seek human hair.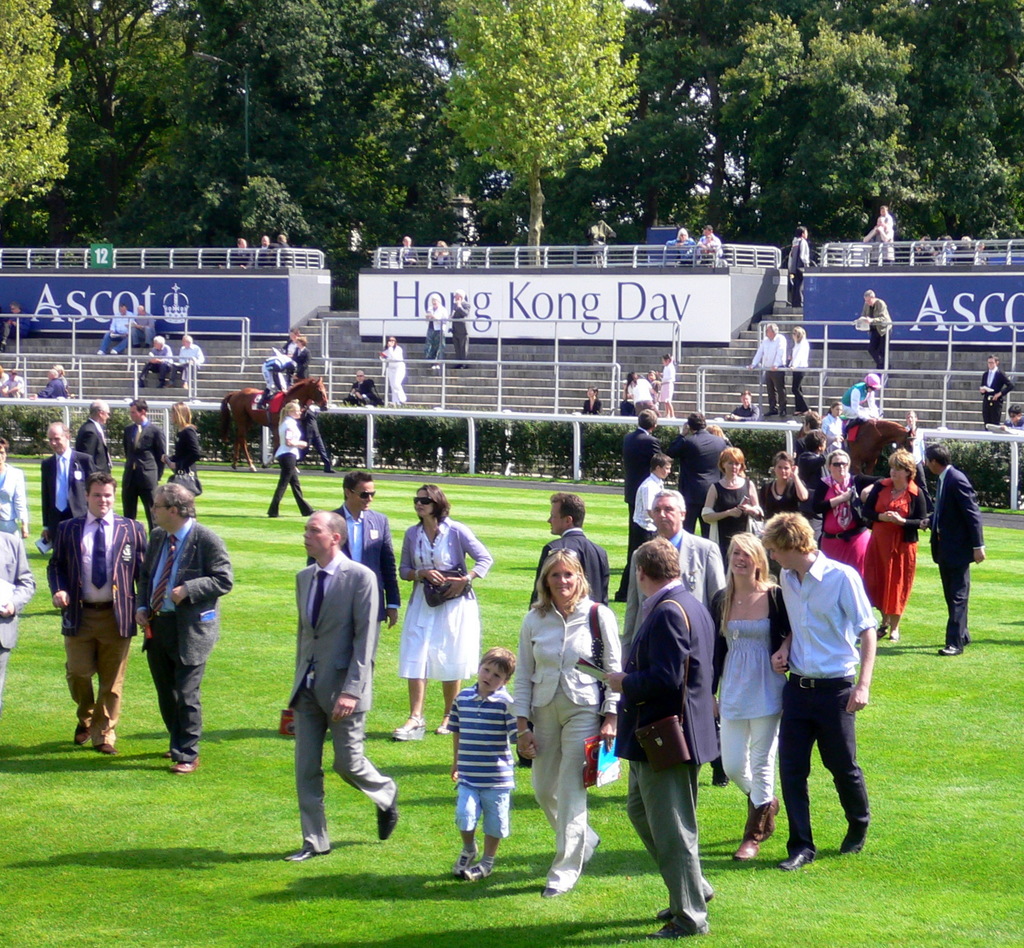
805,432,826,452.
